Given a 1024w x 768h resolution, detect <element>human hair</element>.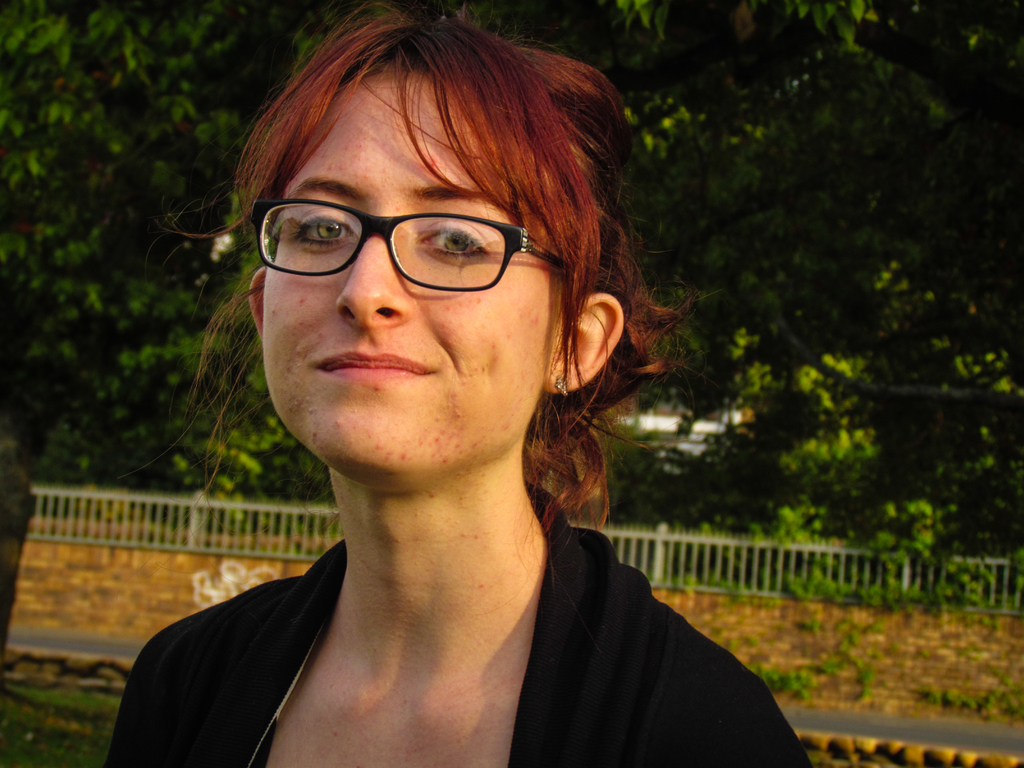
box=[139, 0, 685, 550].
